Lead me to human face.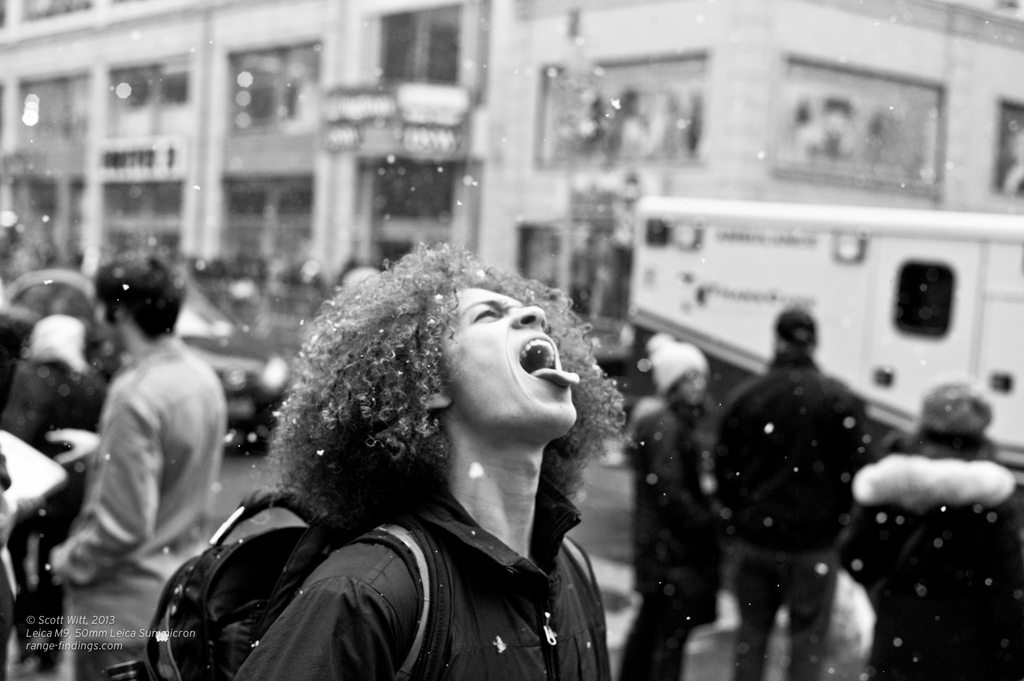
Lead to rect(450, 277, 582, 419).
